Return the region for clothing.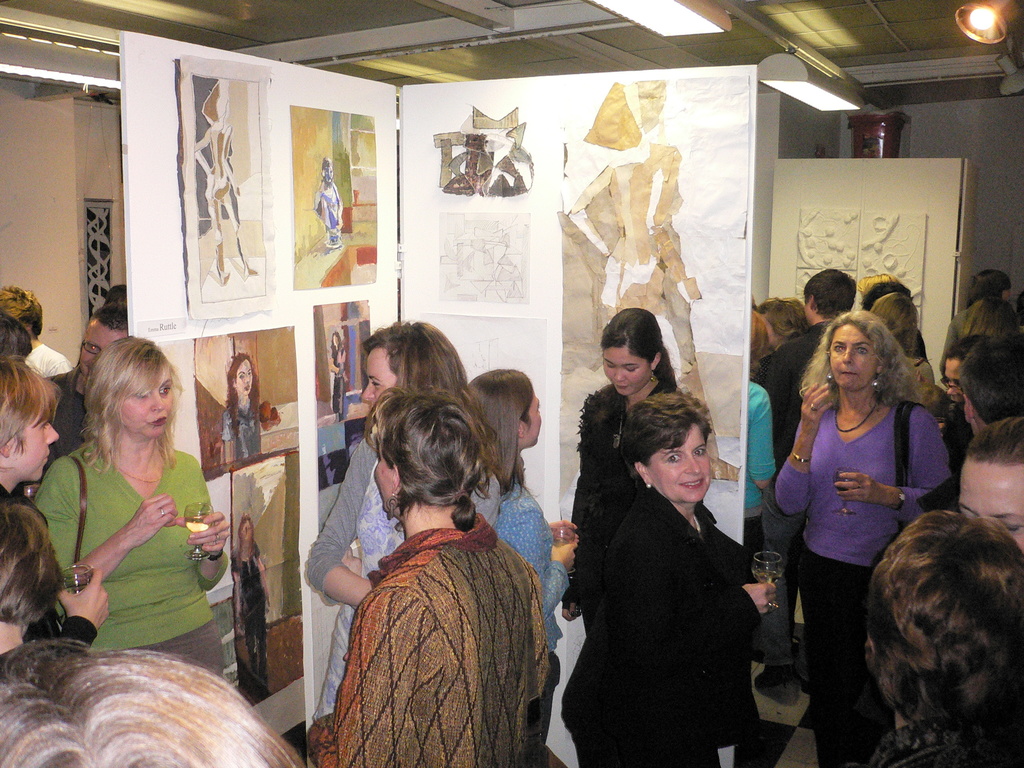
(561,465,765,767).
